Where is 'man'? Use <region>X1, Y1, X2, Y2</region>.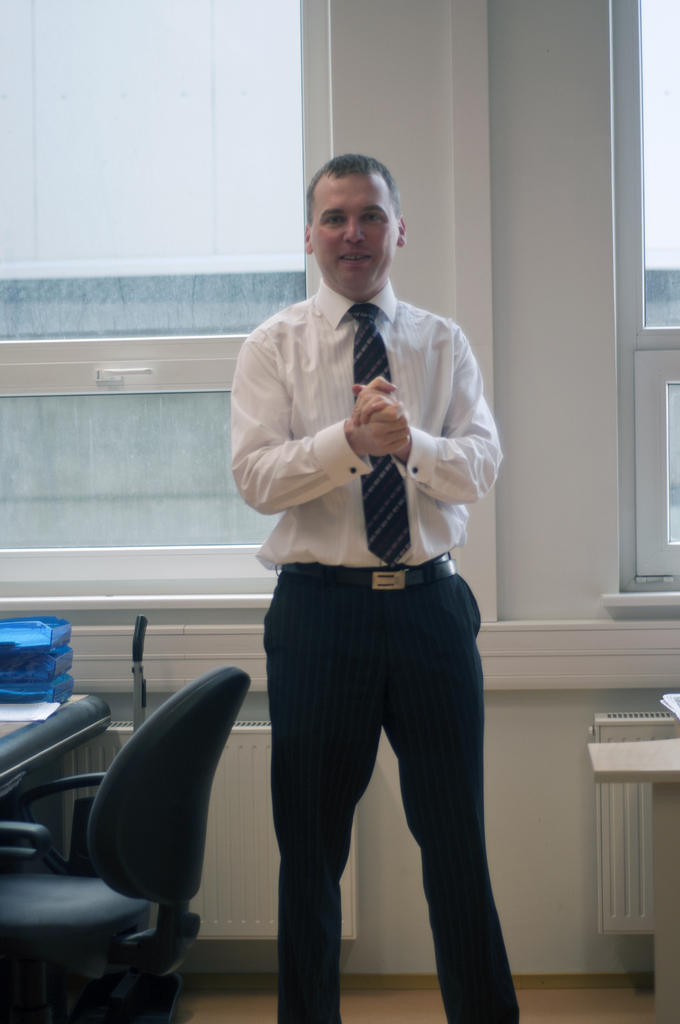
<region>200, 151, 528, 1023</region>.
